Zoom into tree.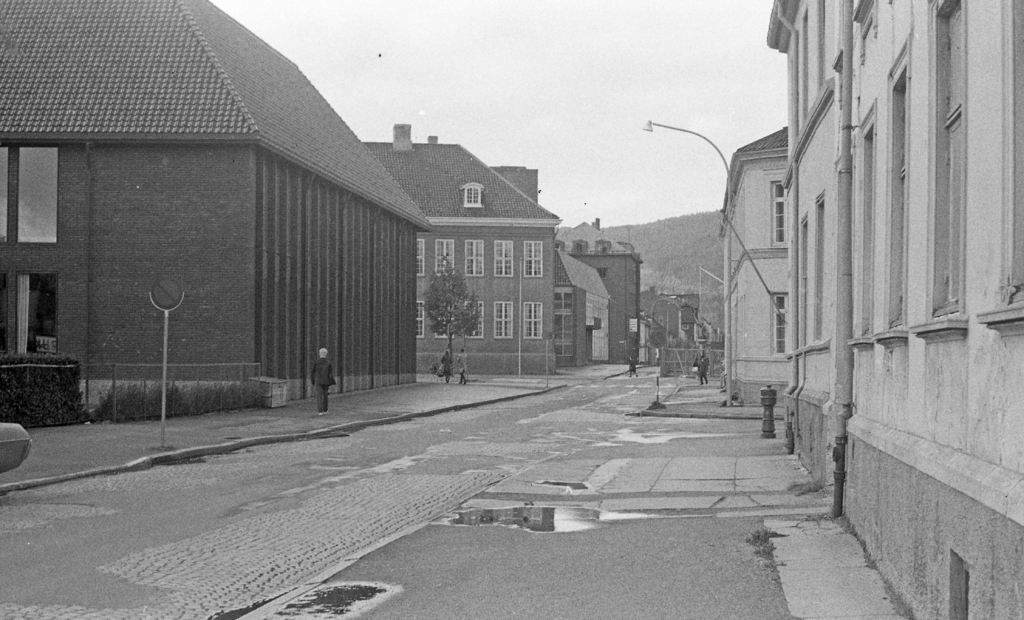
Zoom target: {"left": 652, "top": 323, "right": 675, "bottom": 366}.
